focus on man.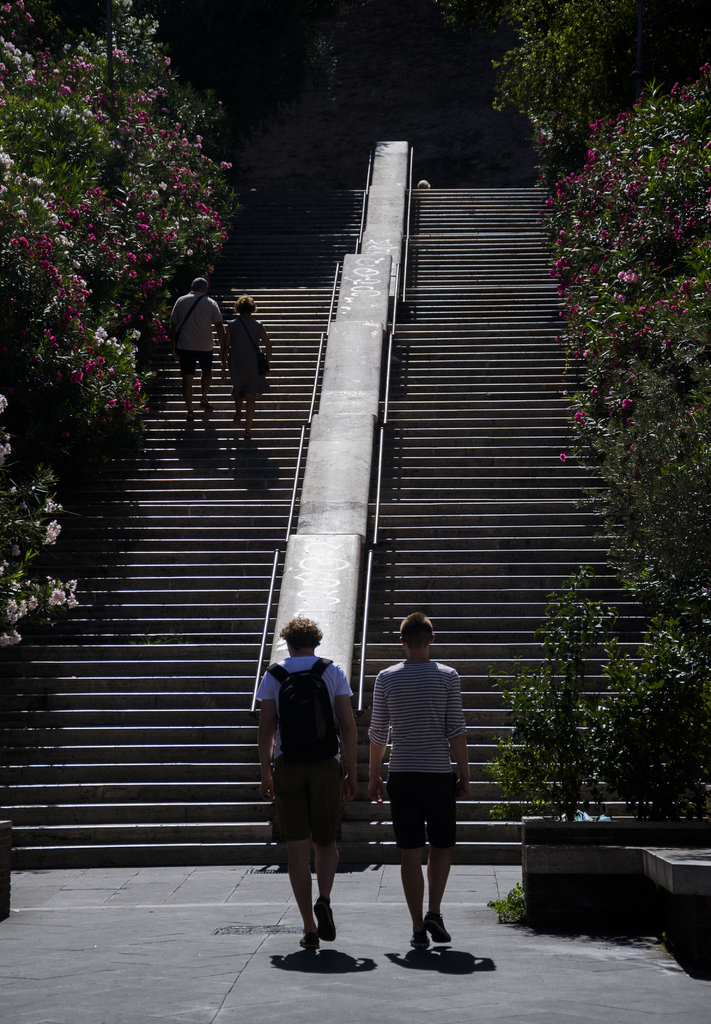
Focused at x1=258, y1=611, x2=367, y2=954.
